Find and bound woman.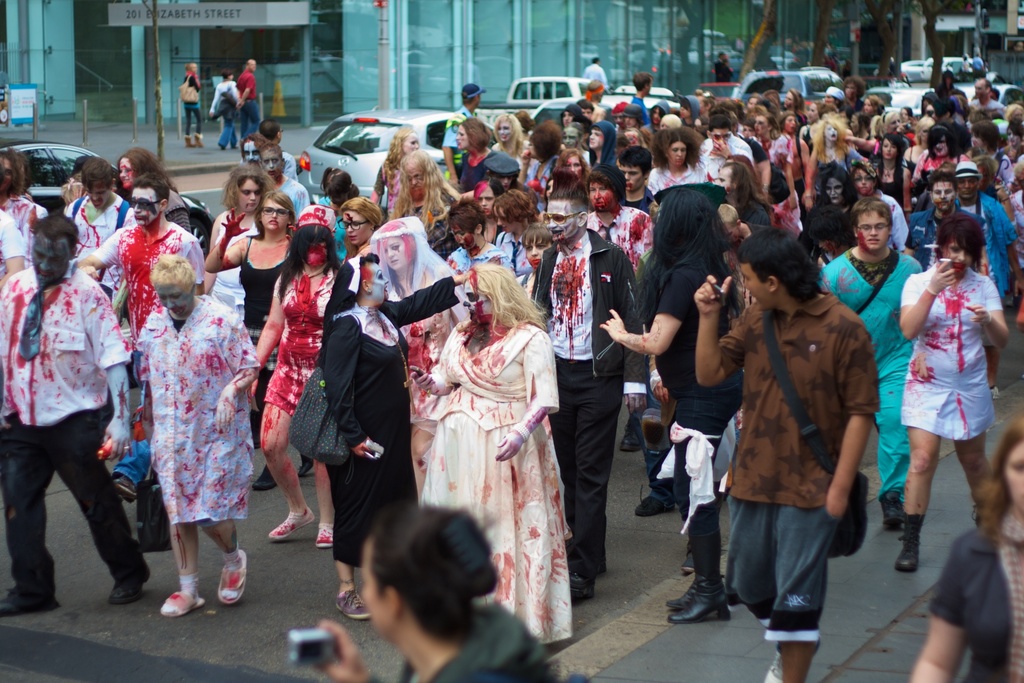
Bound: {"x1": 485, "y1": 111, "x2": 535, "y2": 169}.
